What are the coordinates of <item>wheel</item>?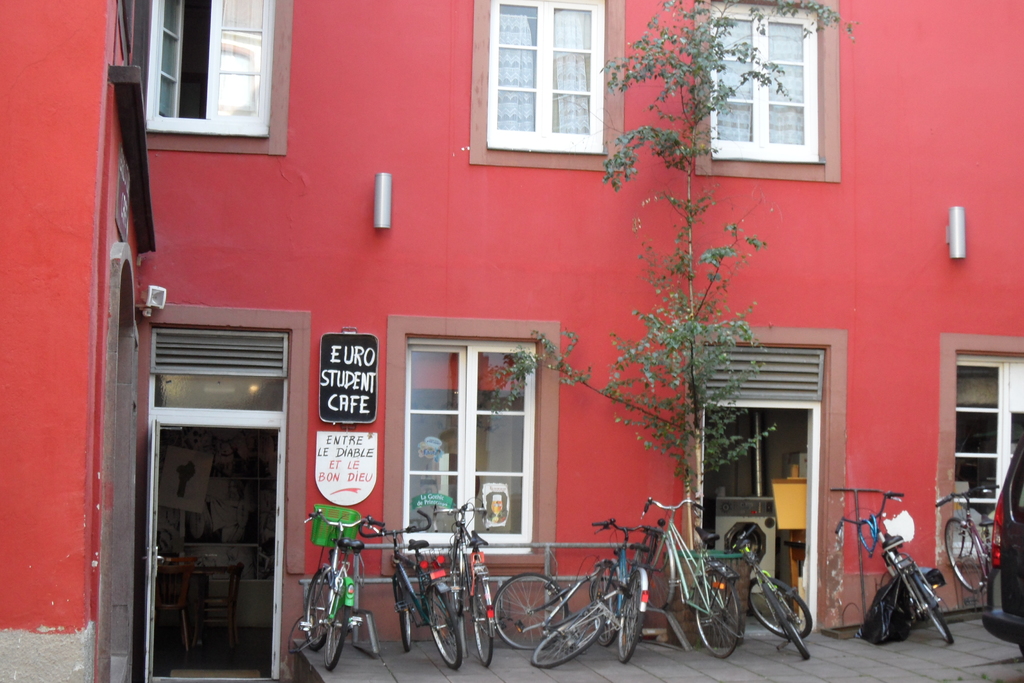
449,536,465,614.
